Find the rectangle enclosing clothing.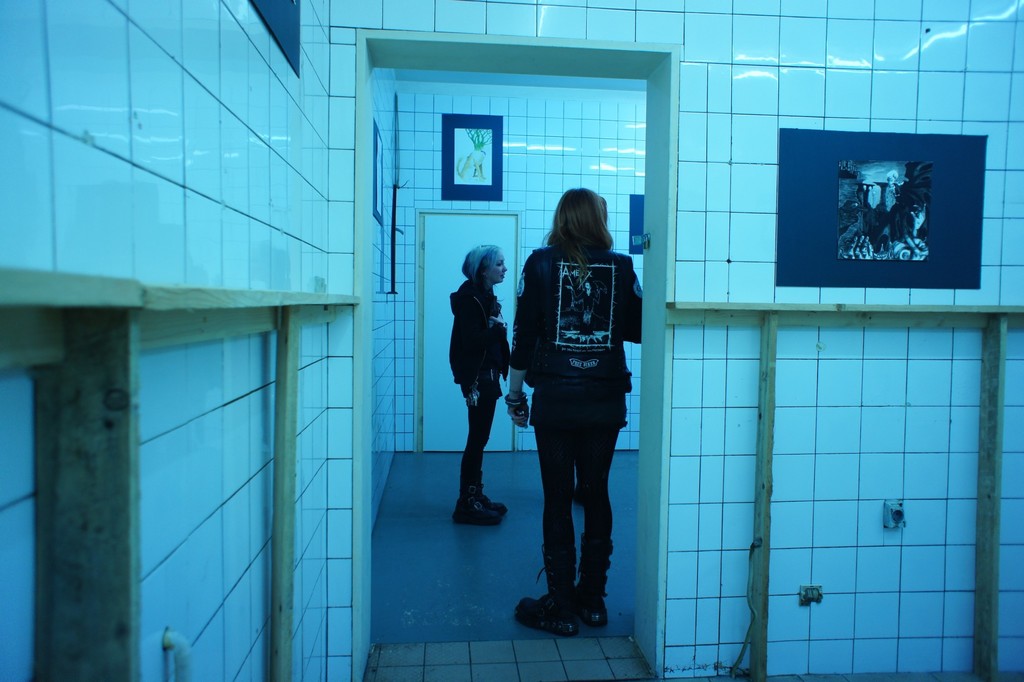
locate(451, 281, 518, 497).
